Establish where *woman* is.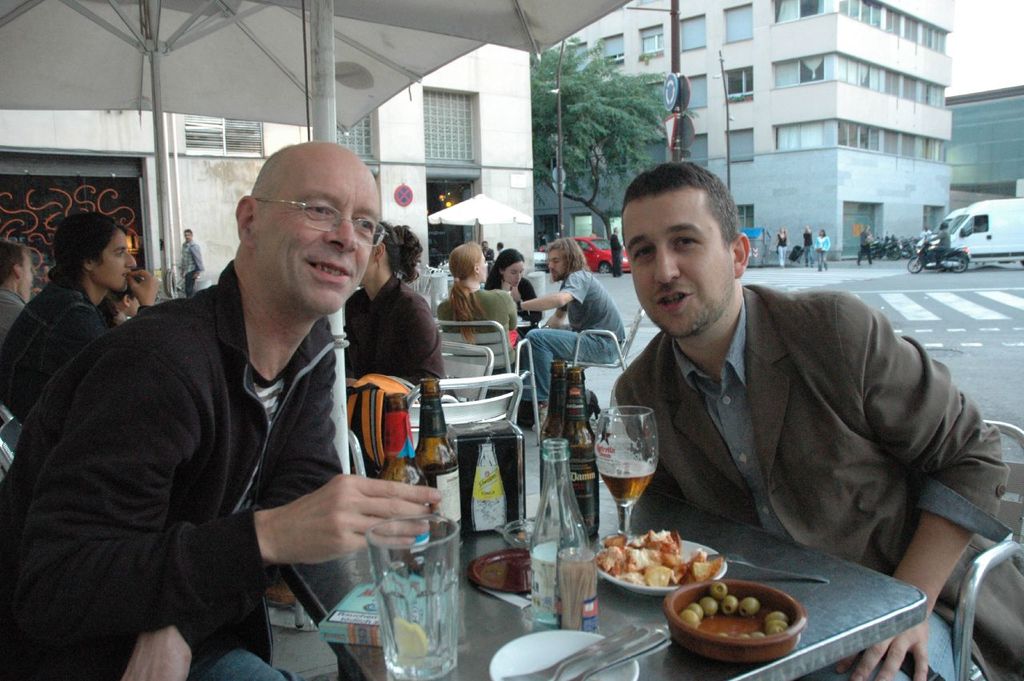
Established at x1=440, y1=242, x2=513, y2=547.
